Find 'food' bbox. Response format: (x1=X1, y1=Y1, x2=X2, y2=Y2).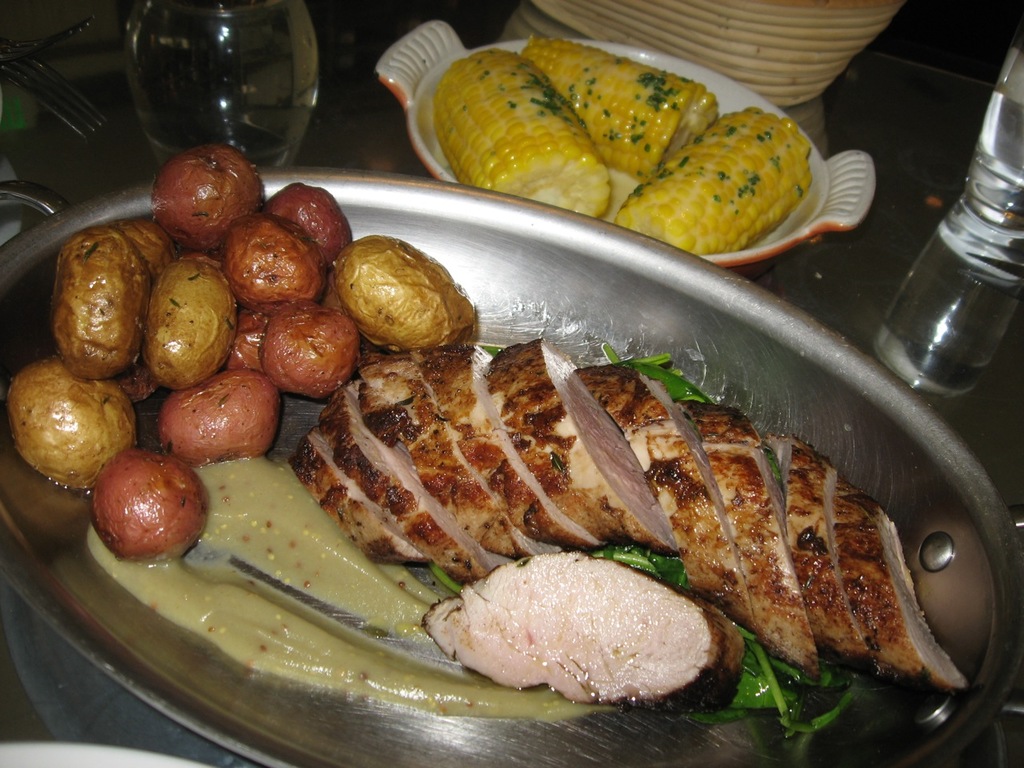
(x1=311, y1=379, x2=509, y2=591).
